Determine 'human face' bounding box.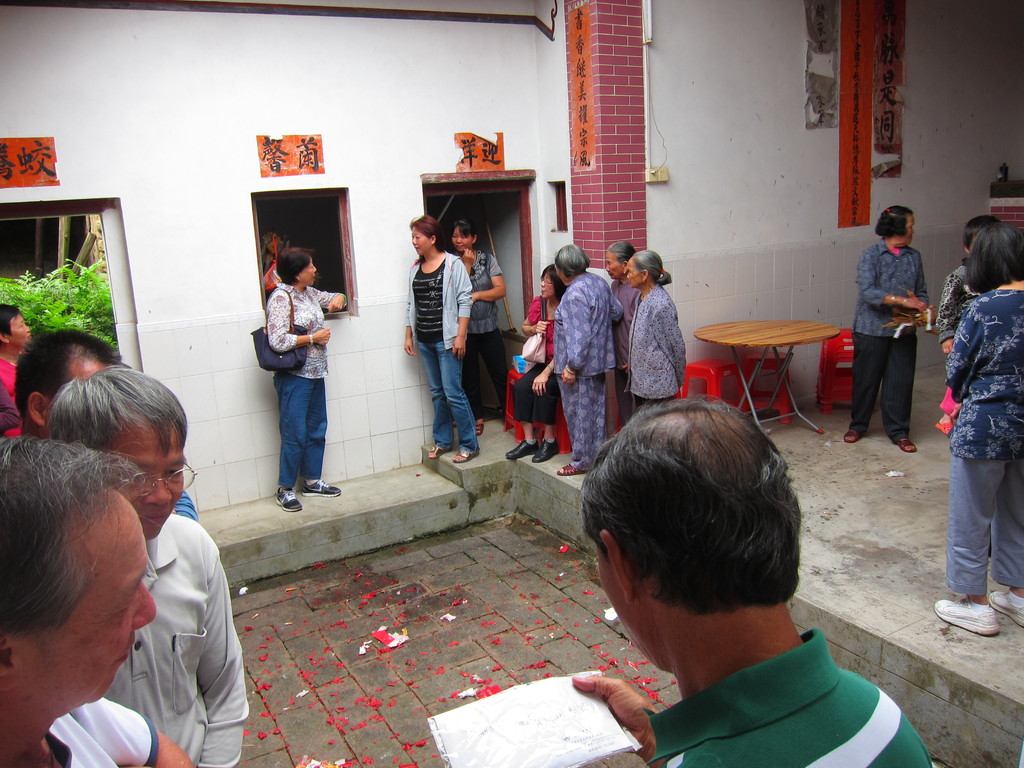
Determined: box=[536, 269, 556, 296].
